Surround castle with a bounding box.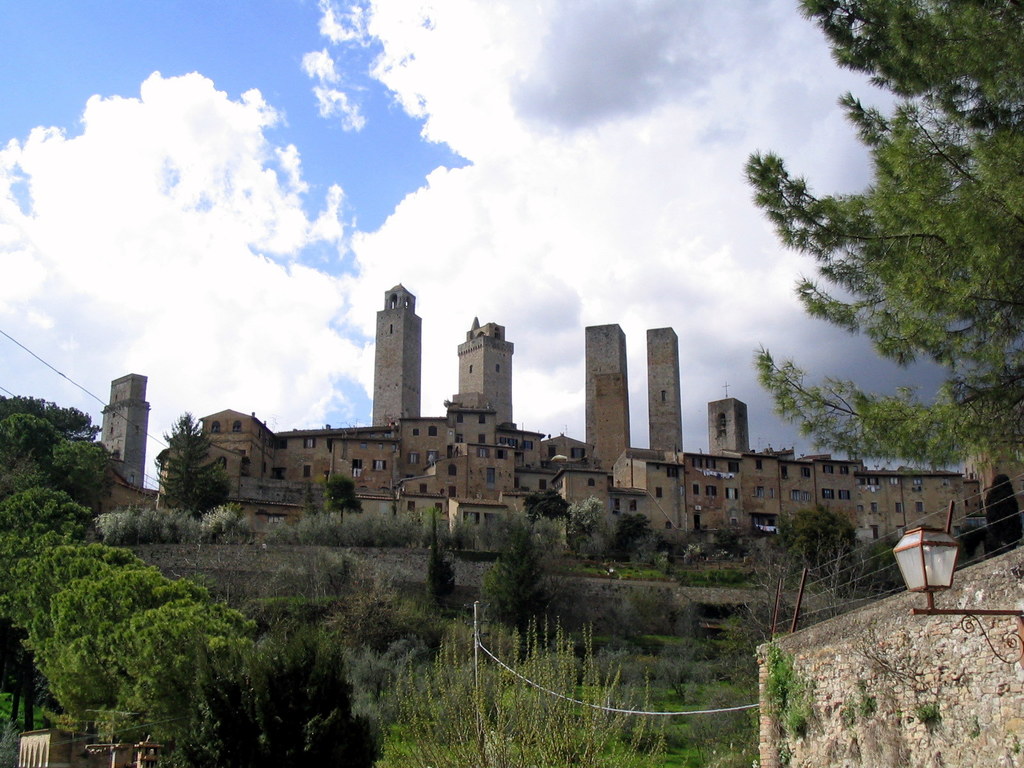
left=369, top=283, right=513, bottom=436.
